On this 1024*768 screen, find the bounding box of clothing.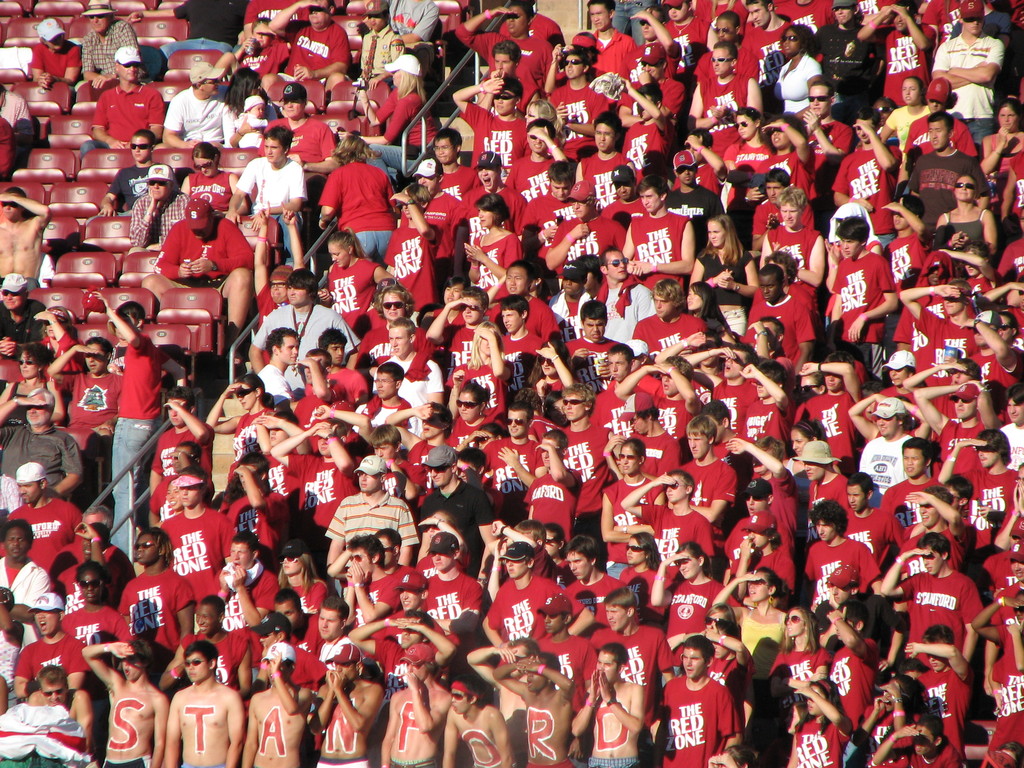
Bounding box: l=39, t=321, r=80, b=393.
